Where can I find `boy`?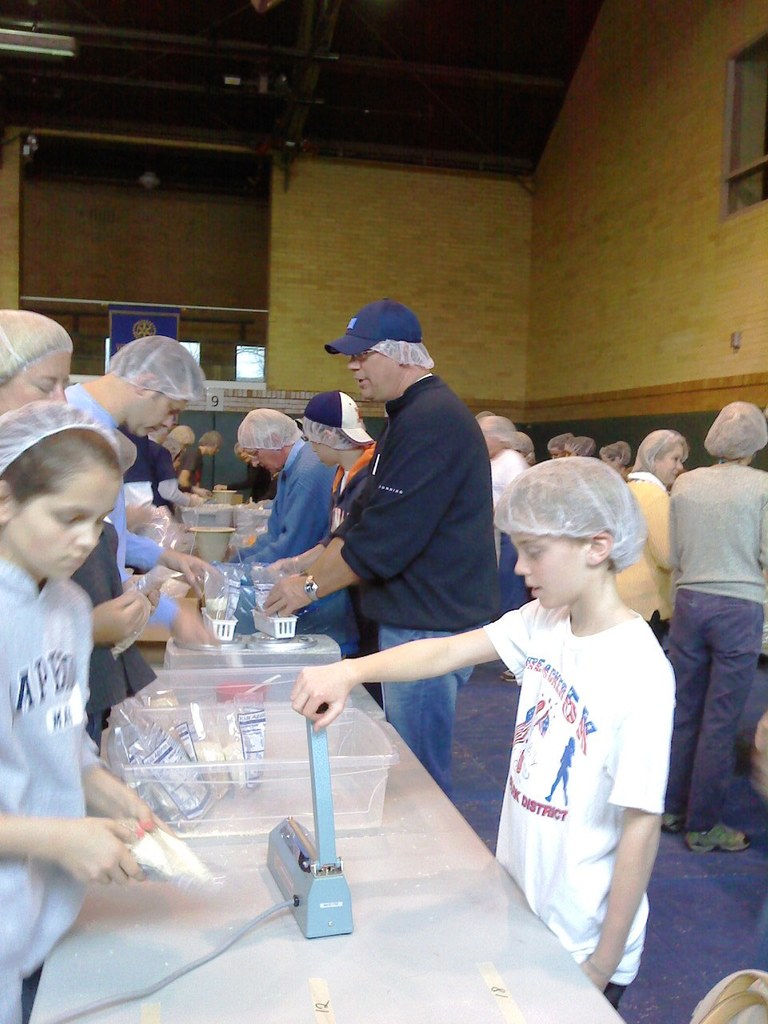
You can find it at box(286, 454, 674, 1006).
